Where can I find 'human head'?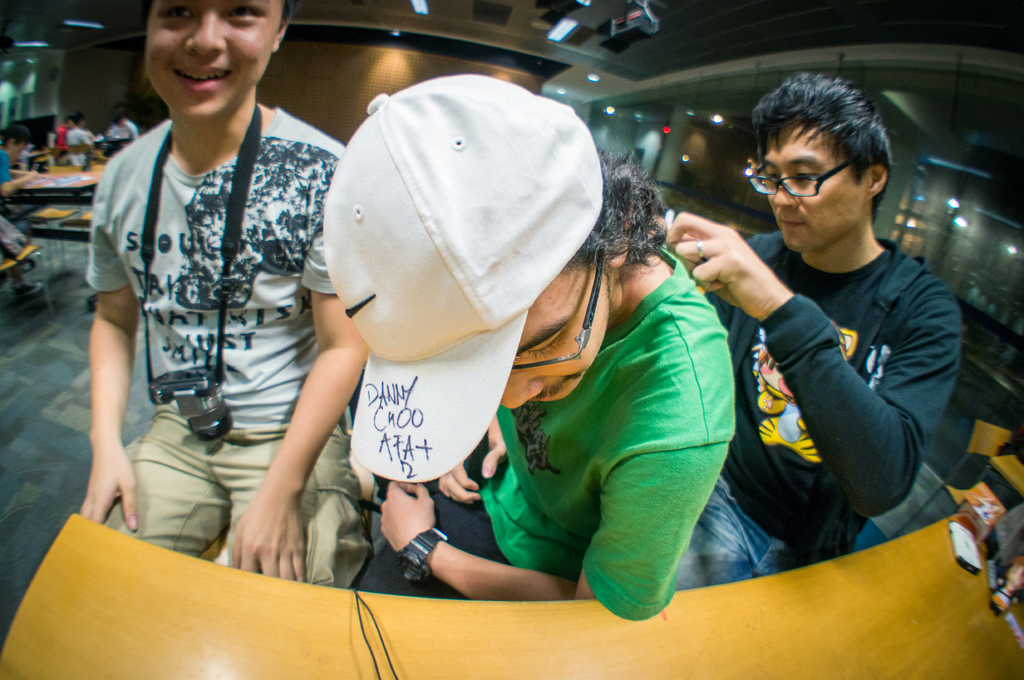
You can find it at (x1=298, y1=82, x2=611, y2=381).
